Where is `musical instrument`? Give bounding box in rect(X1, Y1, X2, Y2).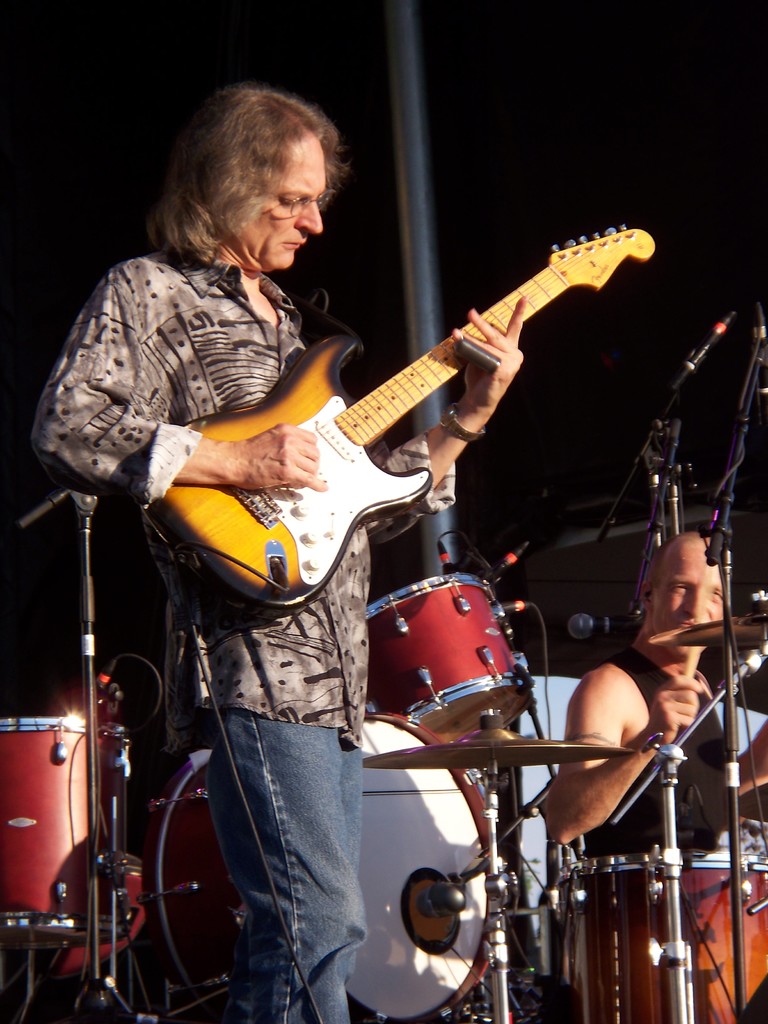
rect(360, 722, 630, 774).
